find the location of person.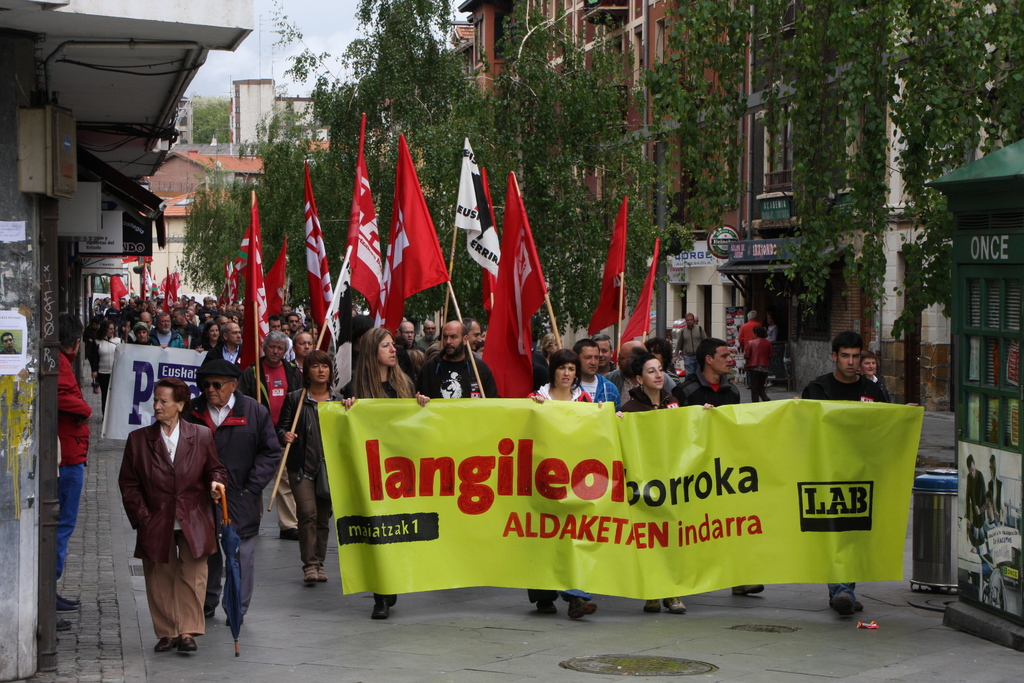
Location: {"x1": 202, "y1": 317, "x2": 244, "y2": 366}.
